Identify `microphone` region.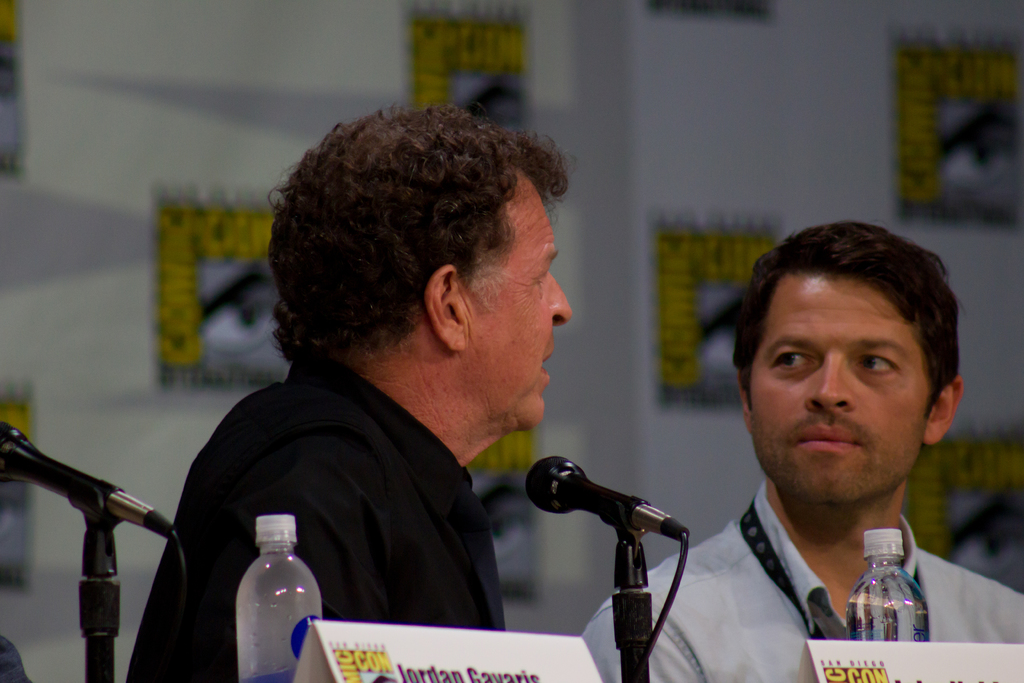
Region: l=524, t=454, r=692, b=551.
